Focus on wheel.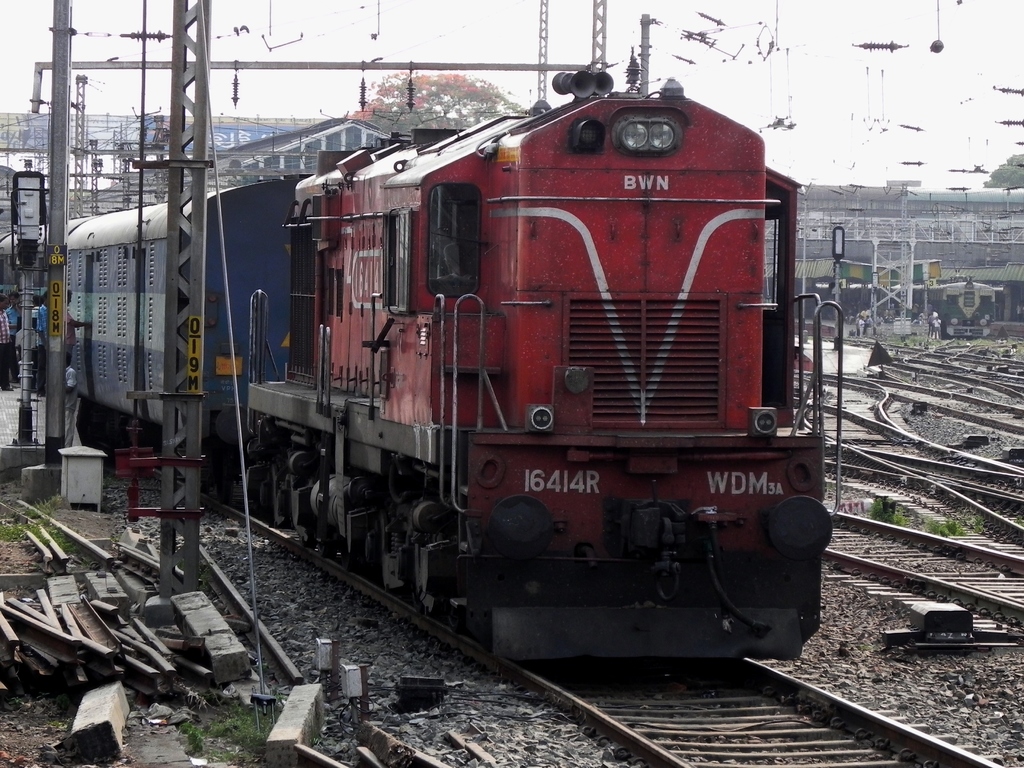
Focused at l=449, t=616, r=463, b=637.
